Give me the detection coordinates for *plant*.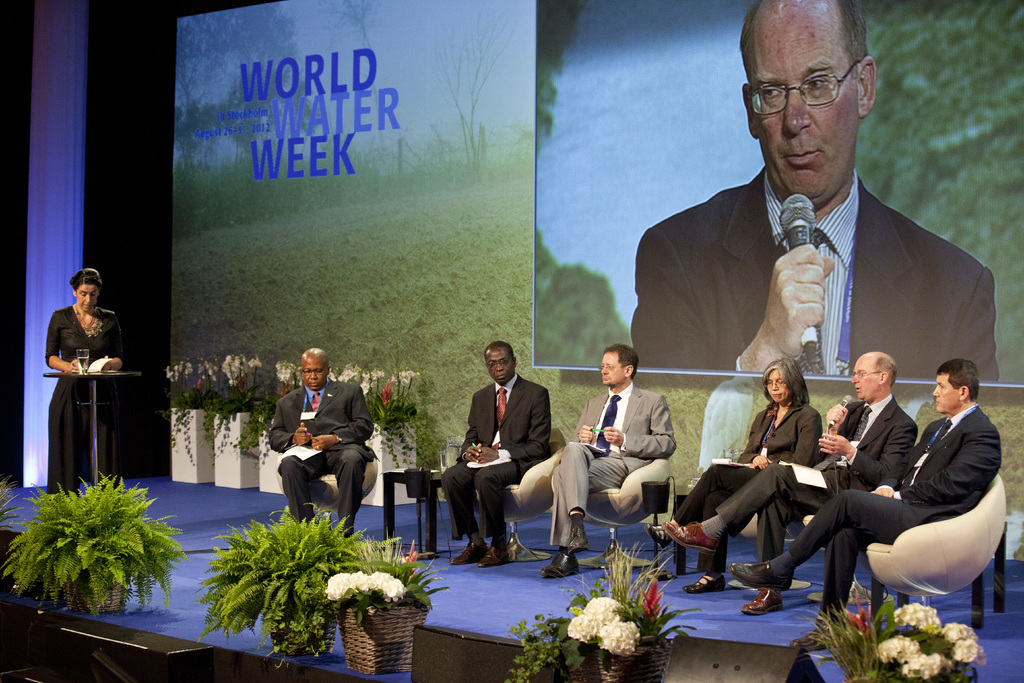
[259,358,305,458].
